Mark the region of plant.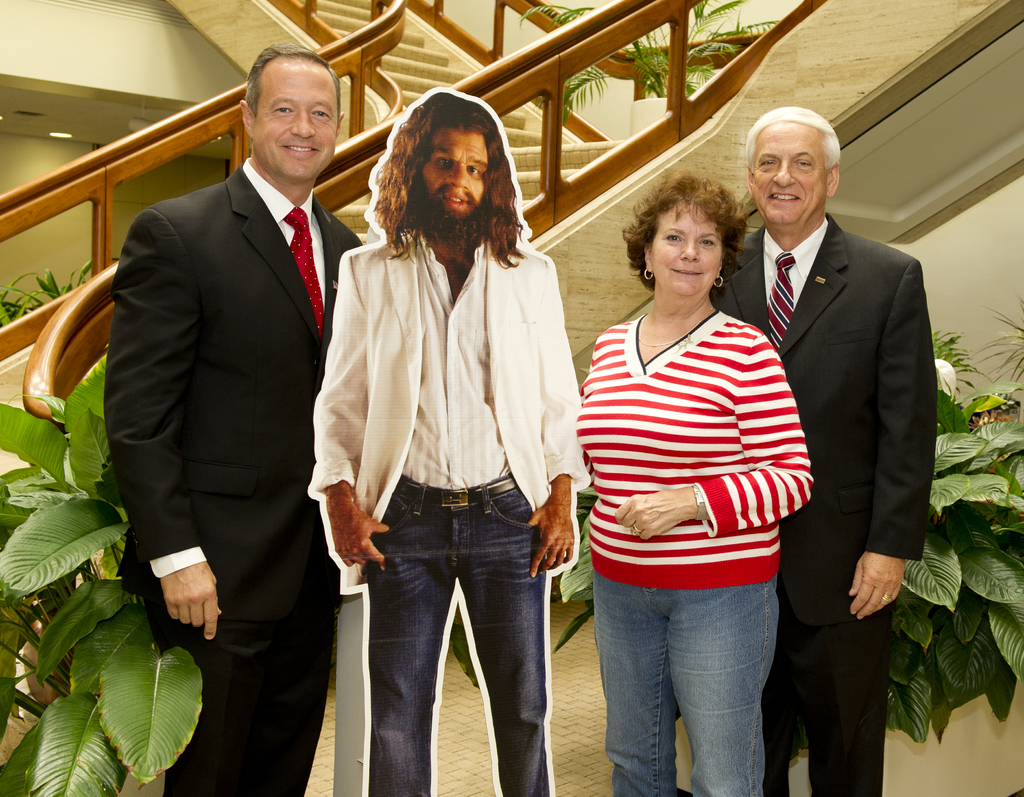
Region: {"left": 0, "top": 251, "right": 145, "bottom": 330}.
